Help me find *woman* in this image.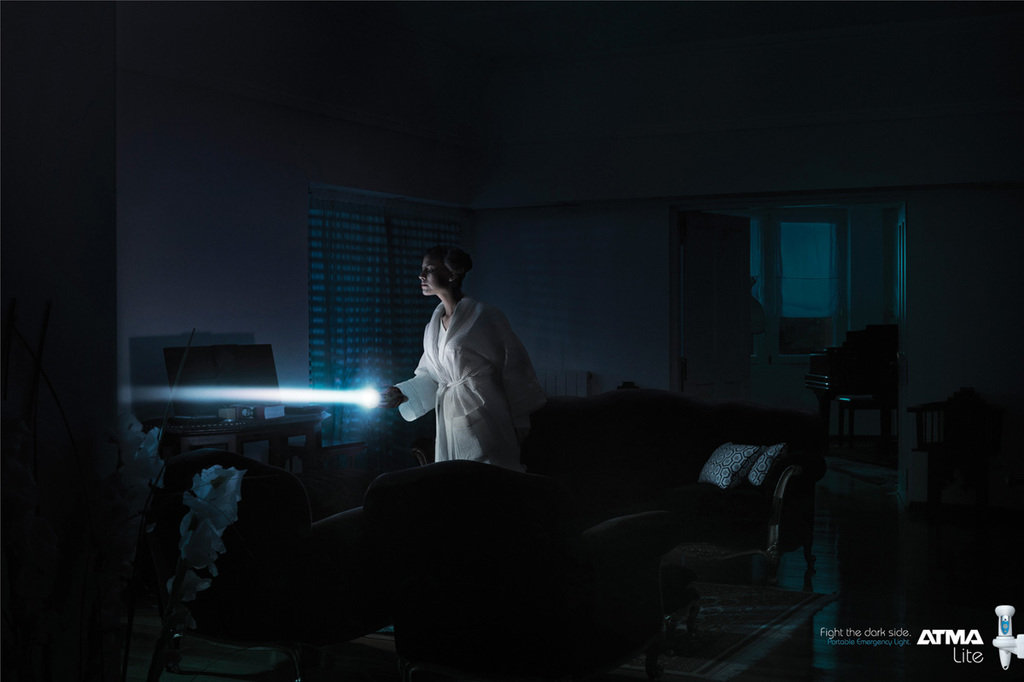
Found it: rect(380, 246, 550, 621).
